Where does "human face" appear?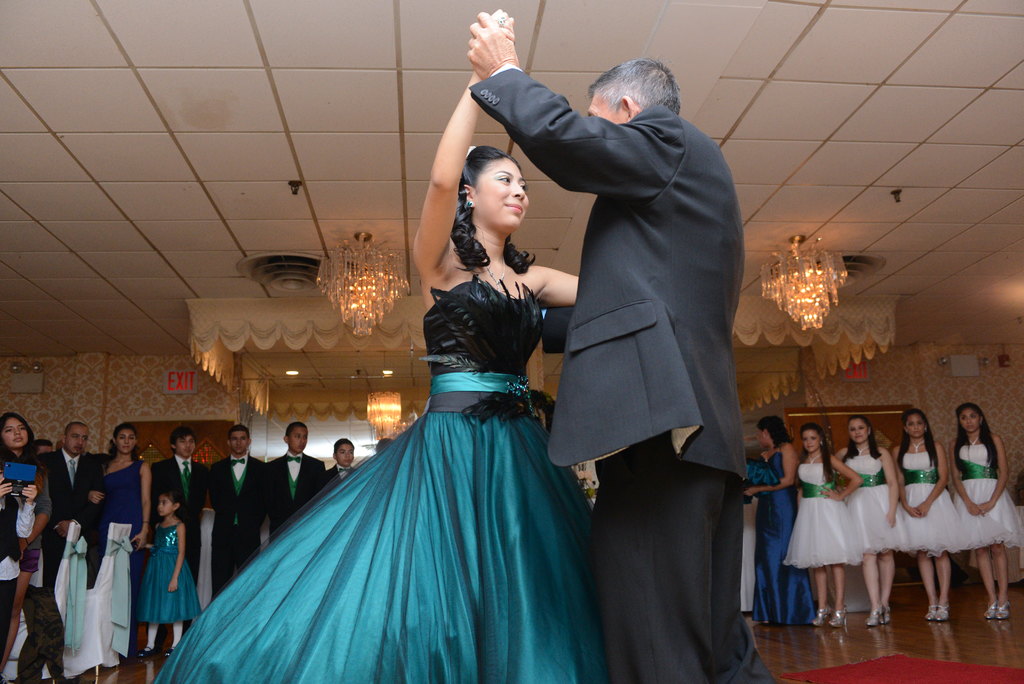
Appears at pyautogui.locateOnScreen(755, 423, 765, 449).
